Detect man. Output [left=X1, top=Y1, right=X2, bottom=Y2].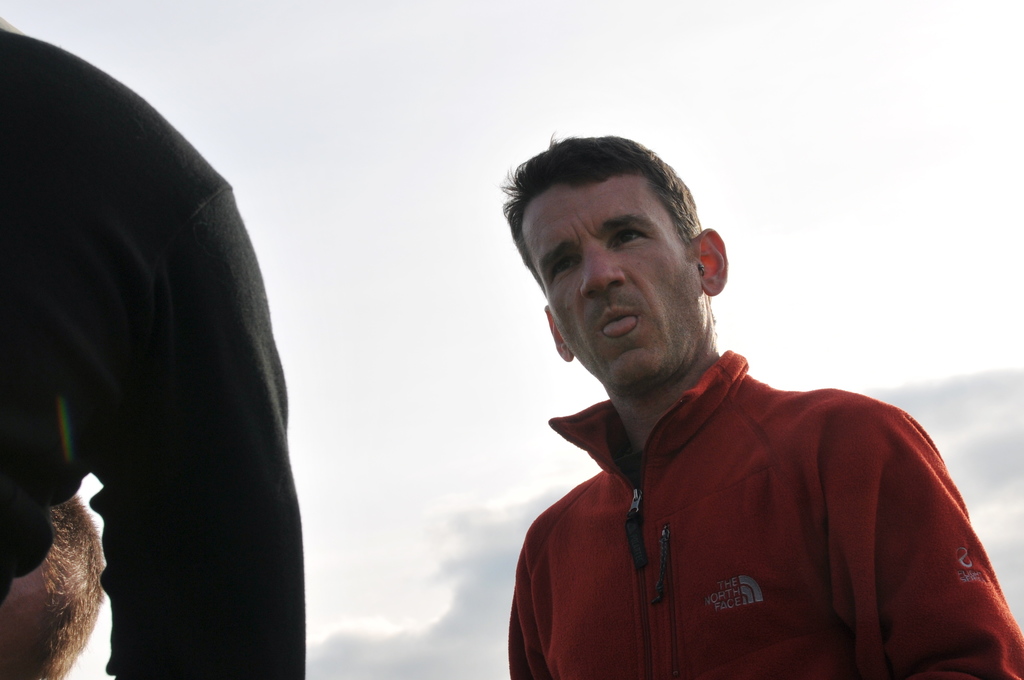
[left=460, top=144, right=1004, bottom=677].
